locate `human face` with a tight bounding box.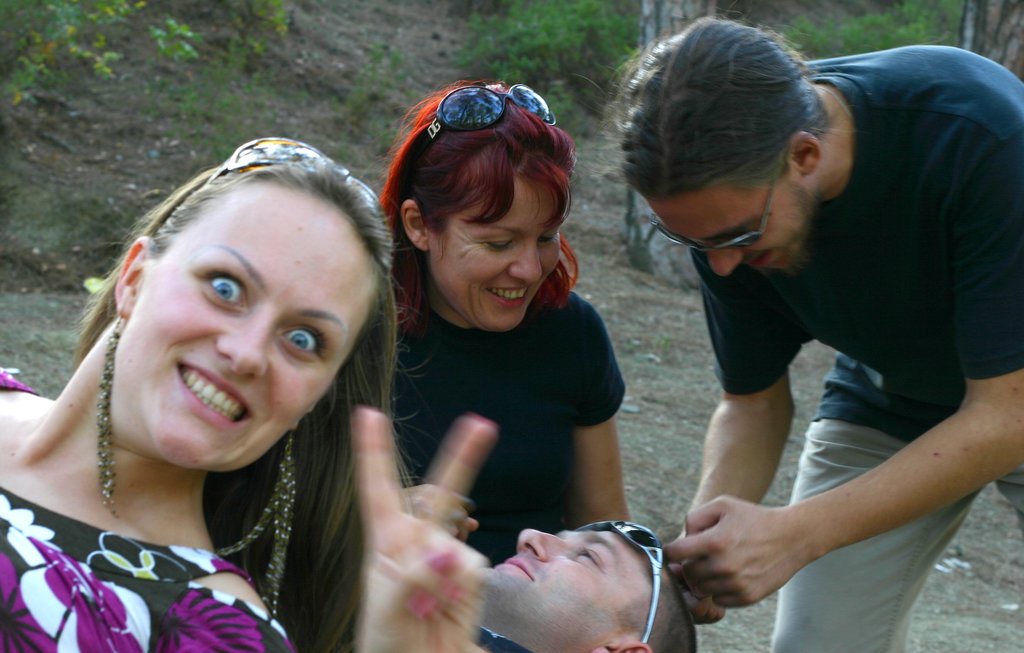
BBox(113, 189, 378, 469).
